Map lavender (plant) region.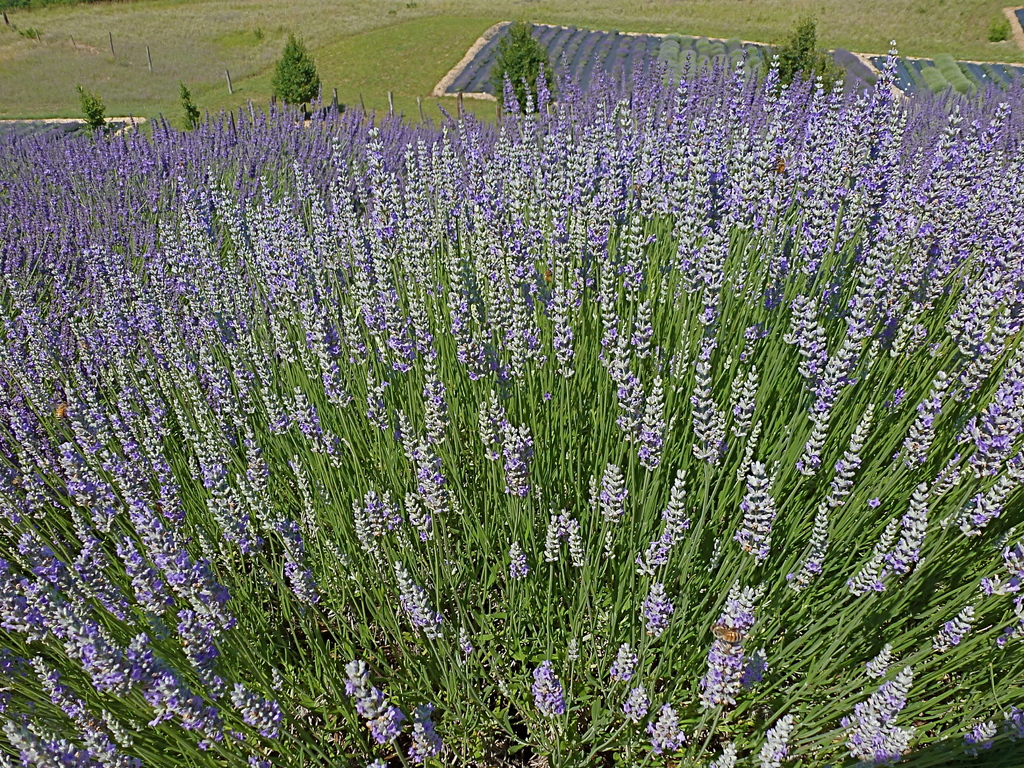
Mapped to (x1=839, y1=241, x2=893, y2=338).
